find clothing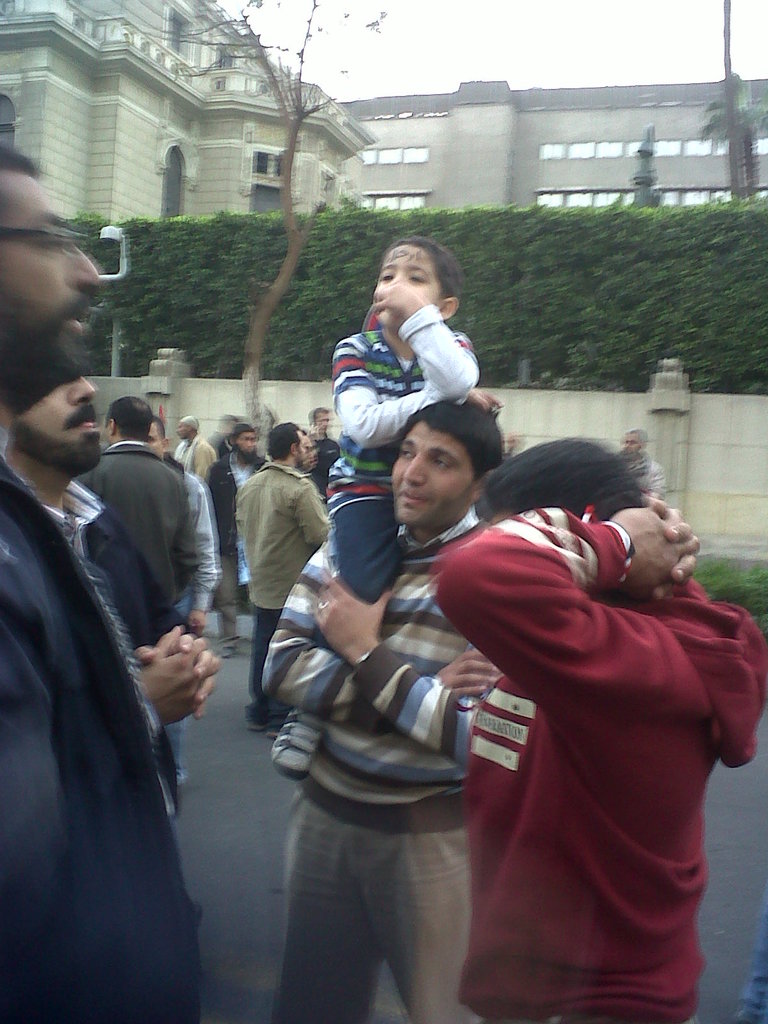
locate(305, 426, 341, 500)
